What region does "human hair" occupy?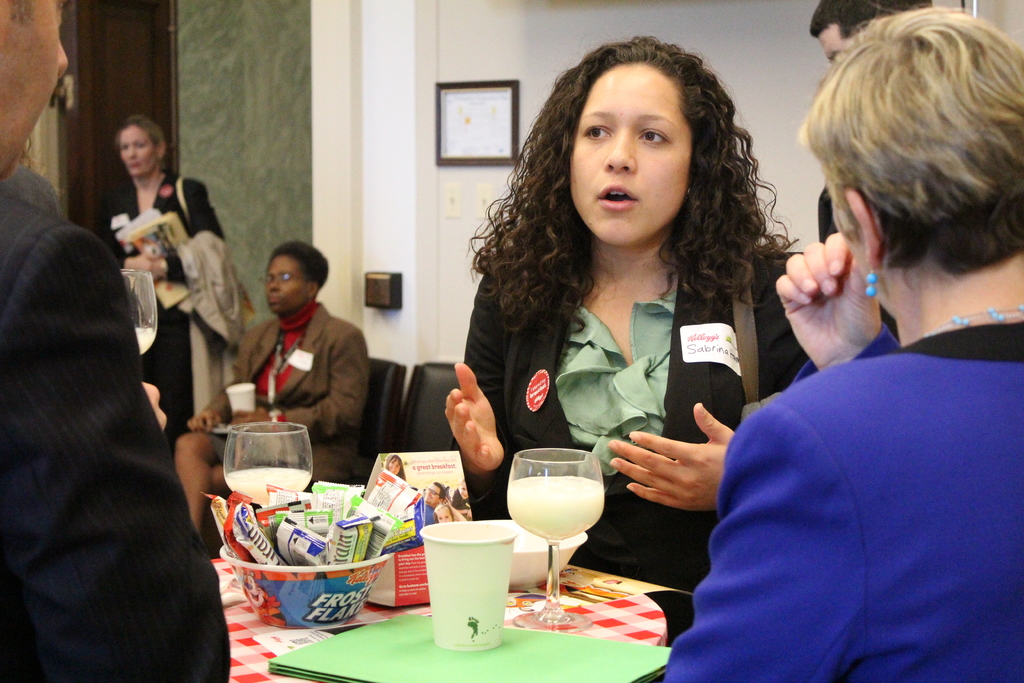
select_region(797, 0, 1023, 278).
